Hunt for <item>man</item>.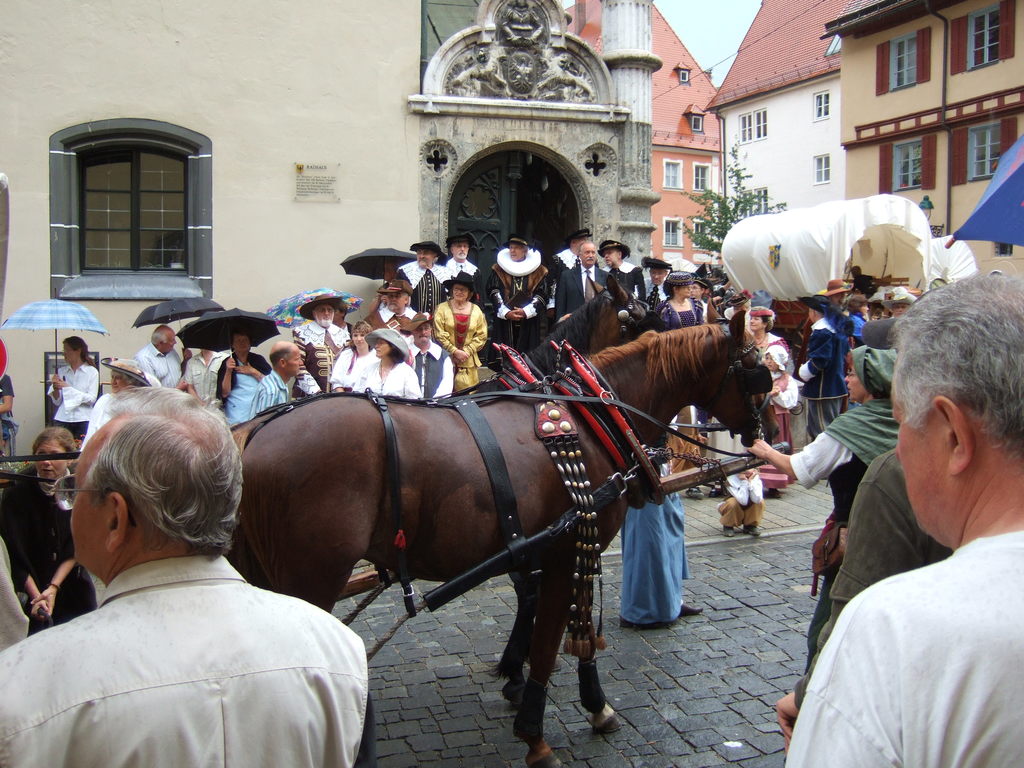
Hunted down at 244 340 301 424.
